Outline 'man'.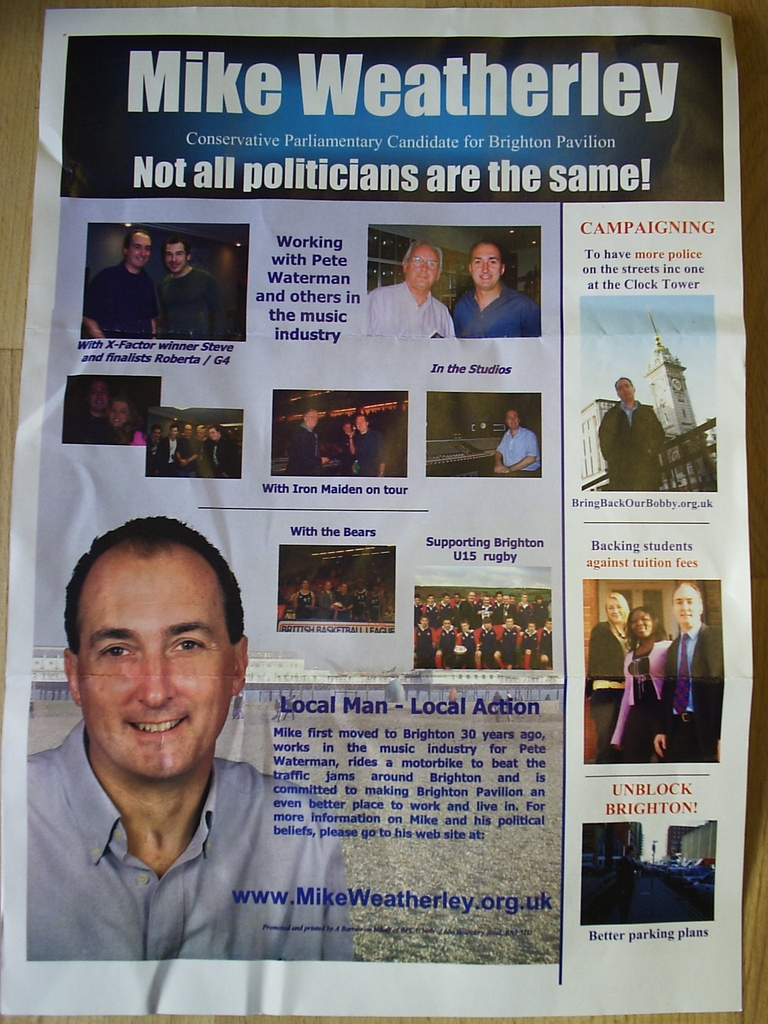
Outline: 335,581,355,621.
